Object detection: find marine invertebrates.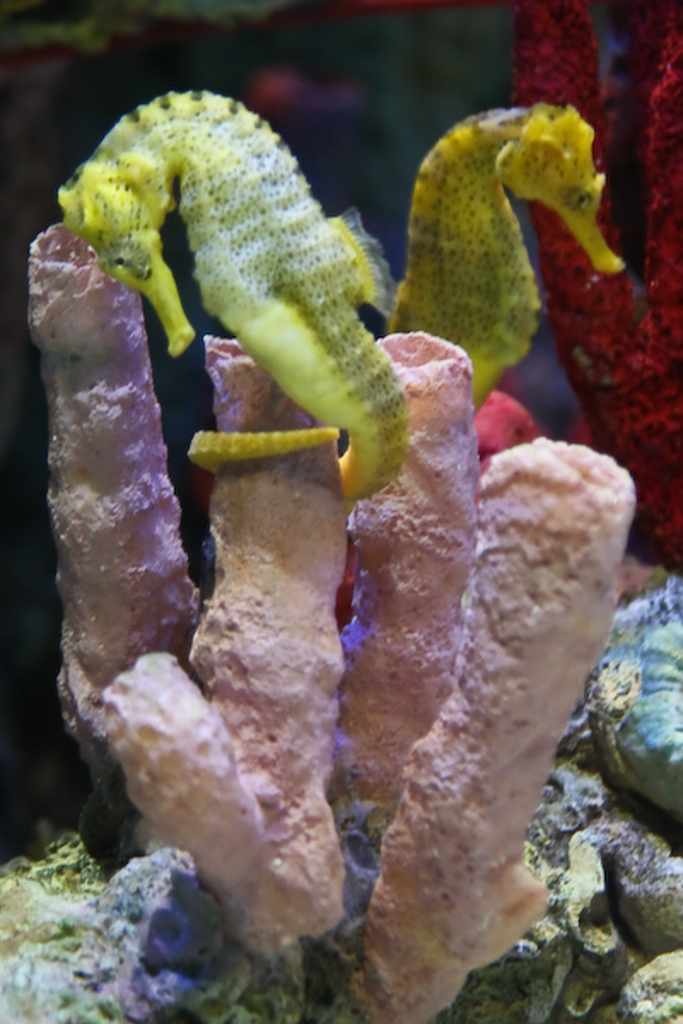
111:302:379:966.
